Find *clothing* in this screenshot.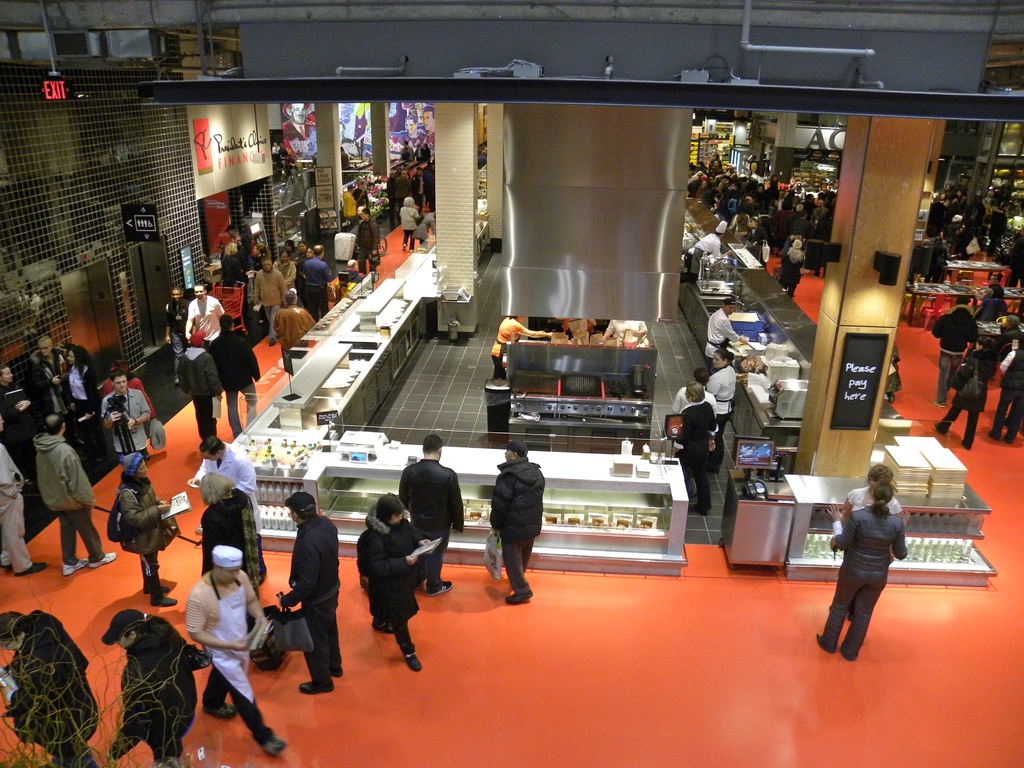
The bounding box for *clothing* is bbox=(673, 379, 716, 422).
